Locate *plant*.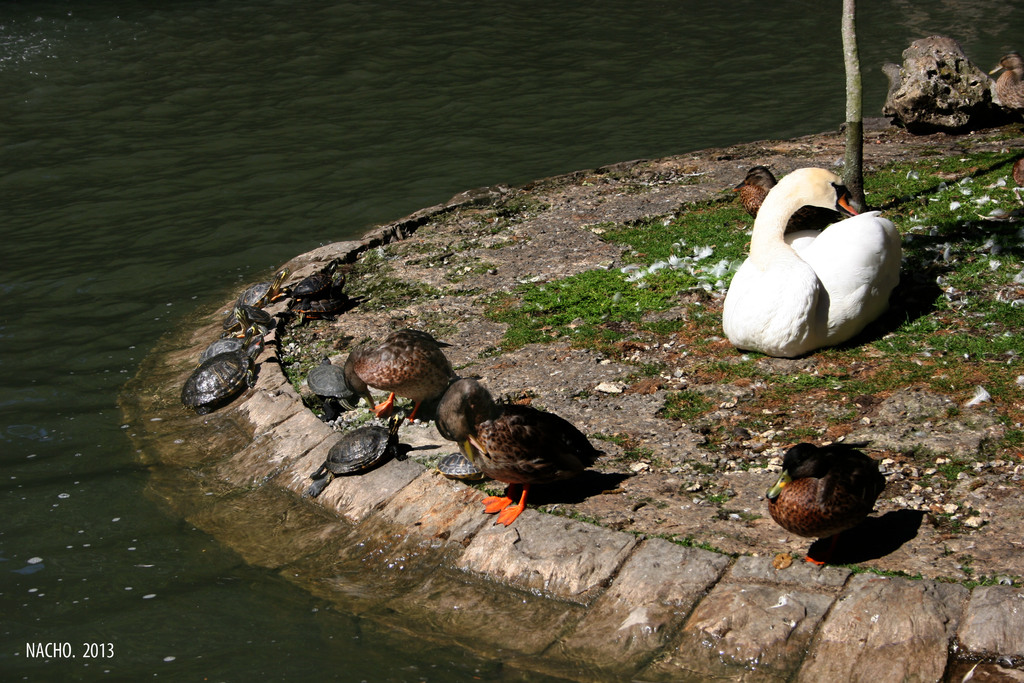
Bounding box: x1=771, y1=353, x2=865, y2=419.
